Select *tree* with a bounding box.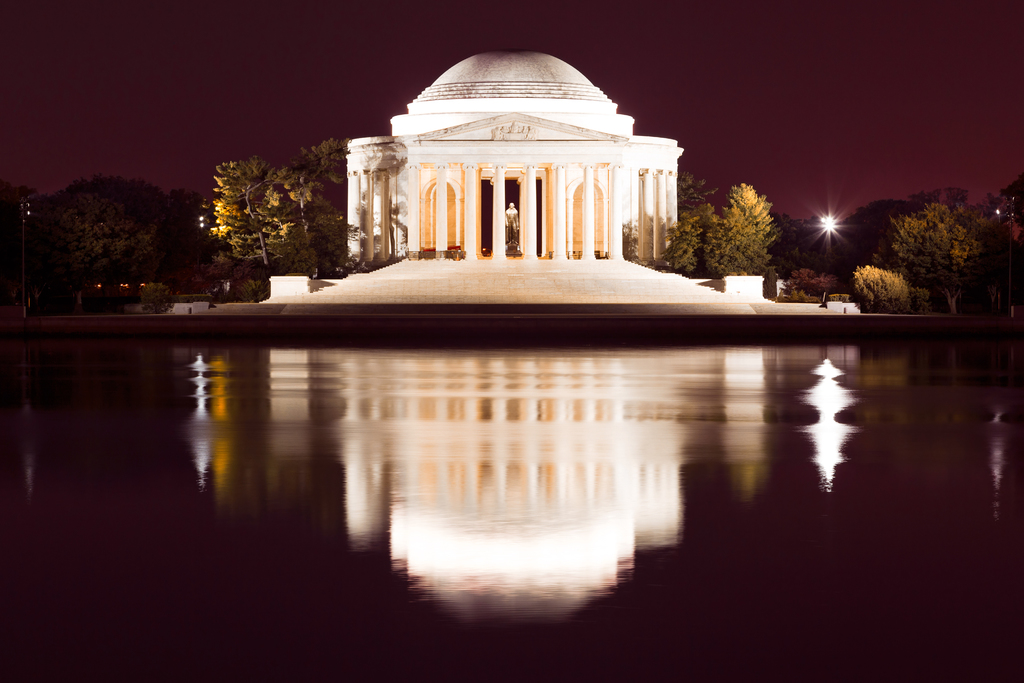
(270, 133, 351, 283).
